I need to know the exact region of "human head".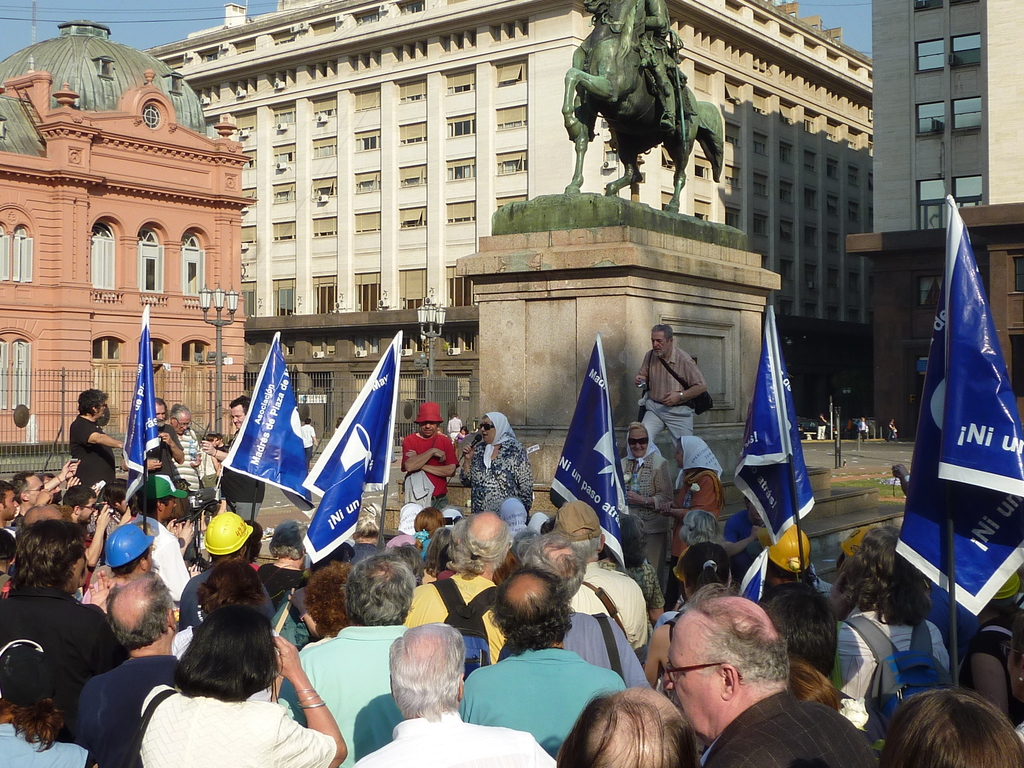
Region: rect(755, 522, 815, 586).
